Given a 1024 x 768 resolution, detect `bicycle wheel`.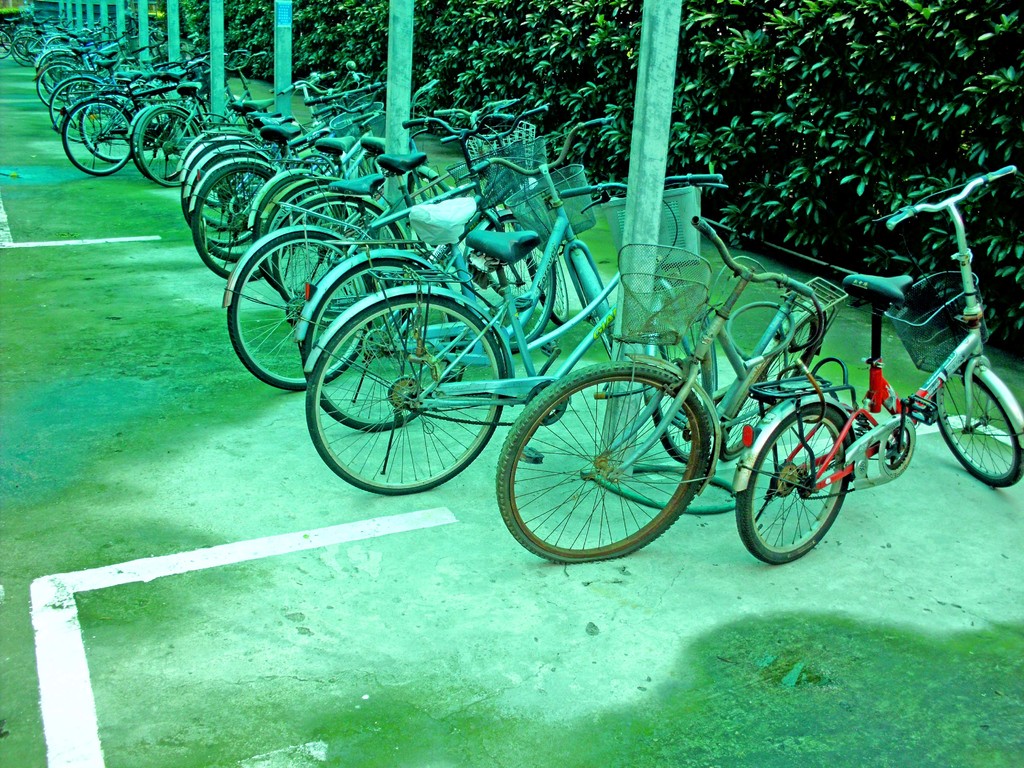
bbox=[183, 128, 254, 205].
